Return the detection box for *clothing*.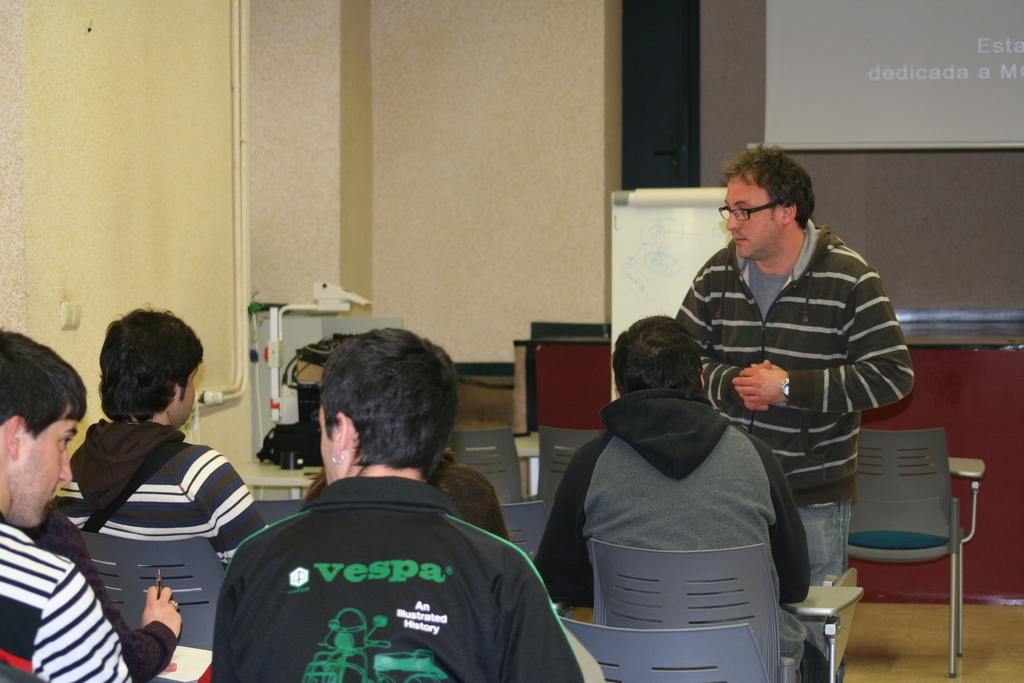
[left=56, top=415, right=266, bottom=573].
